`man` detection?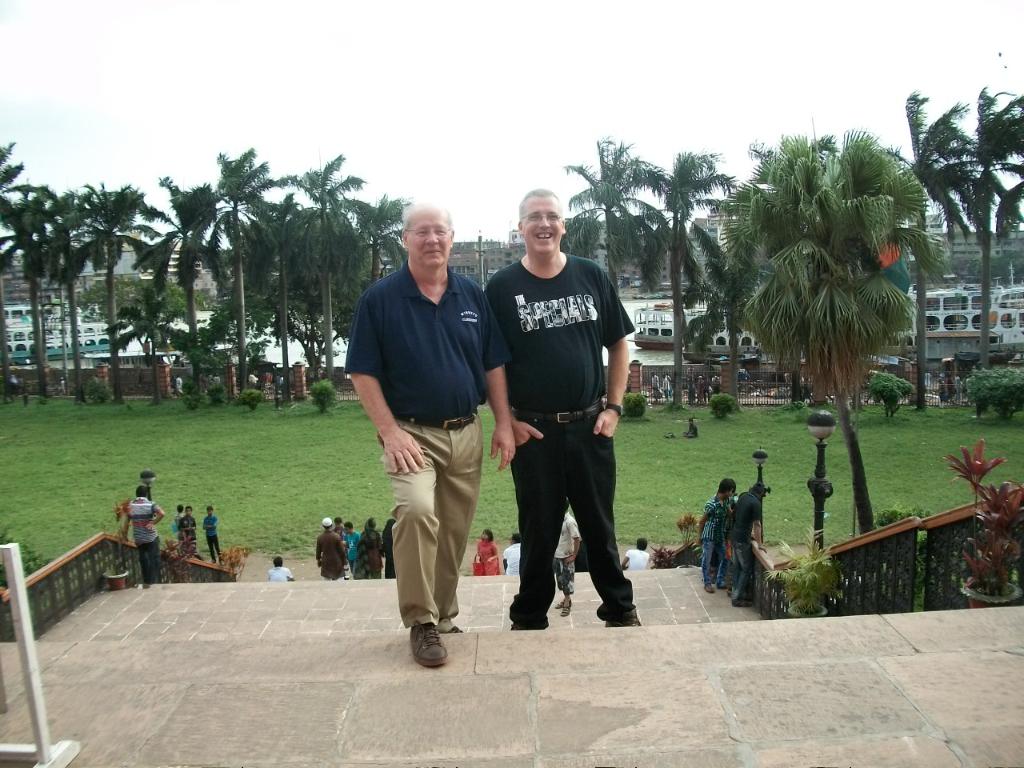
344:522:361:574
